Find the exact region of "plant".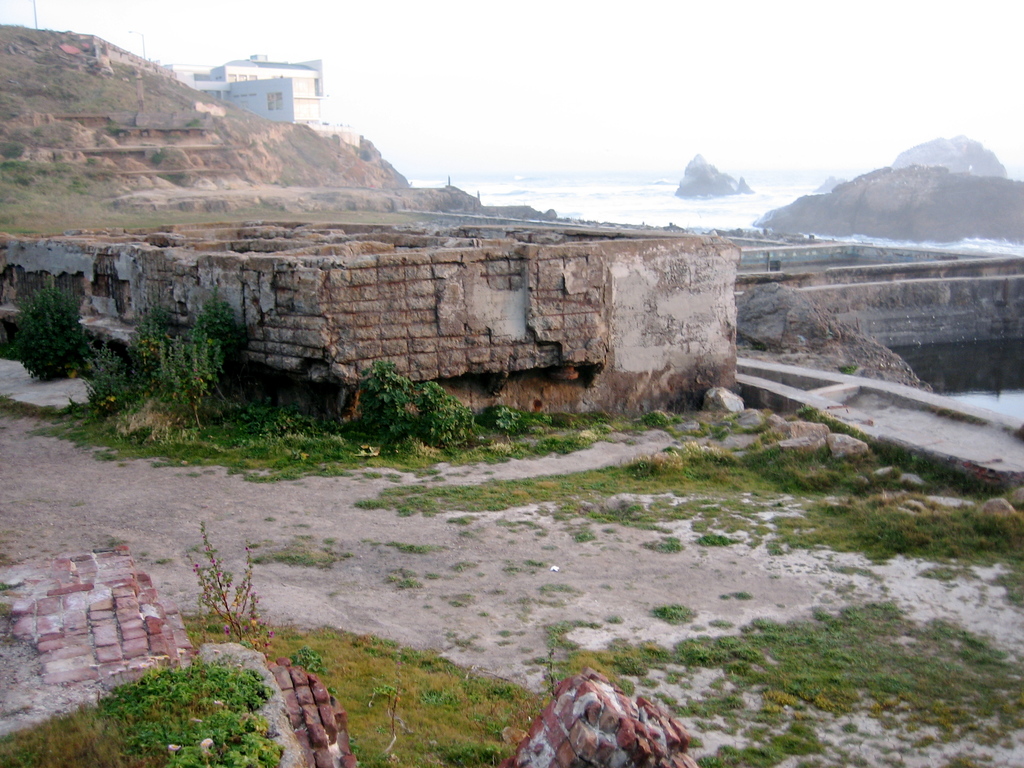
Exact region: [x1=193, y1=282, x2=255, y2=372].
